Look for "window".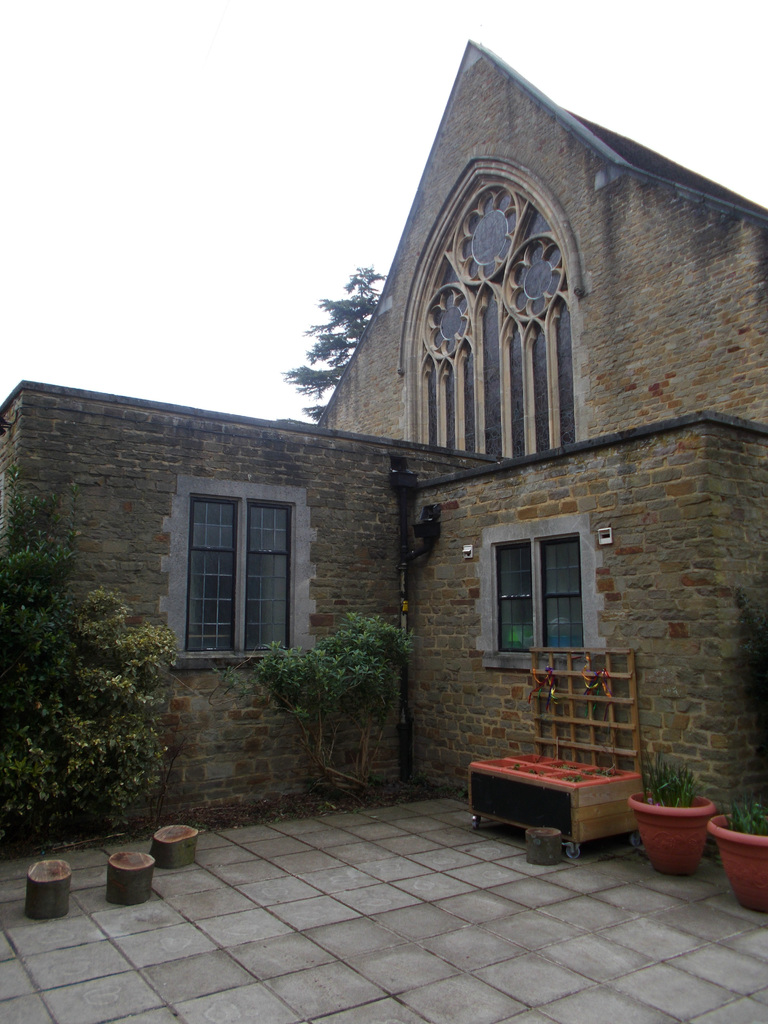
Found: box(492, 535, 585, 653).
